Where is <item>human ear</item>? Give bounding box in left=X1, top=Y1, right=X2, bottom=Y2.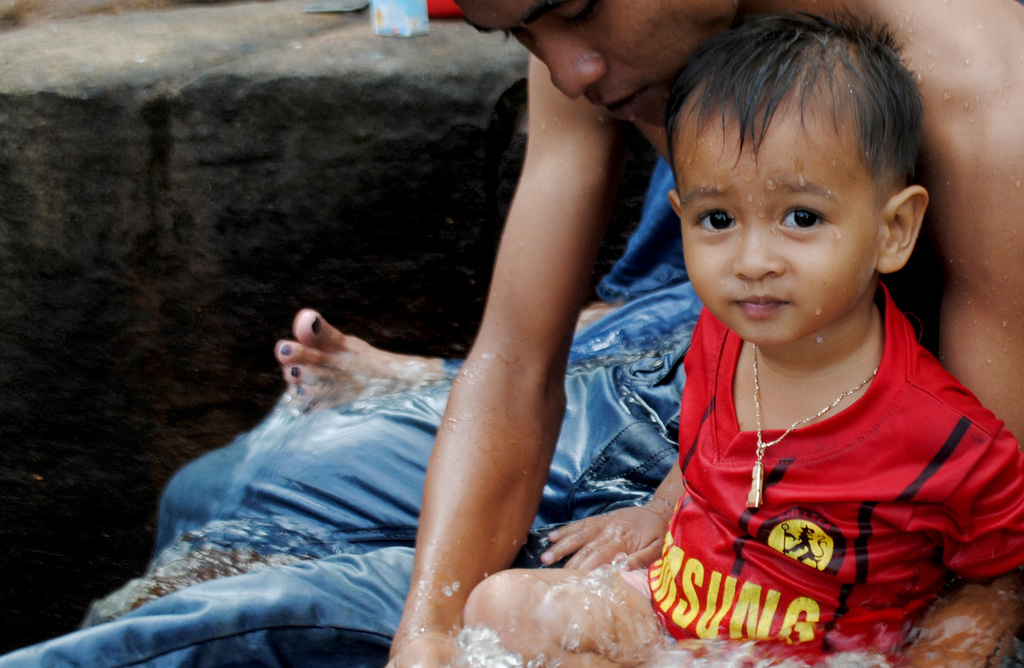
left=667, top=193, right=684, bottom=219.
